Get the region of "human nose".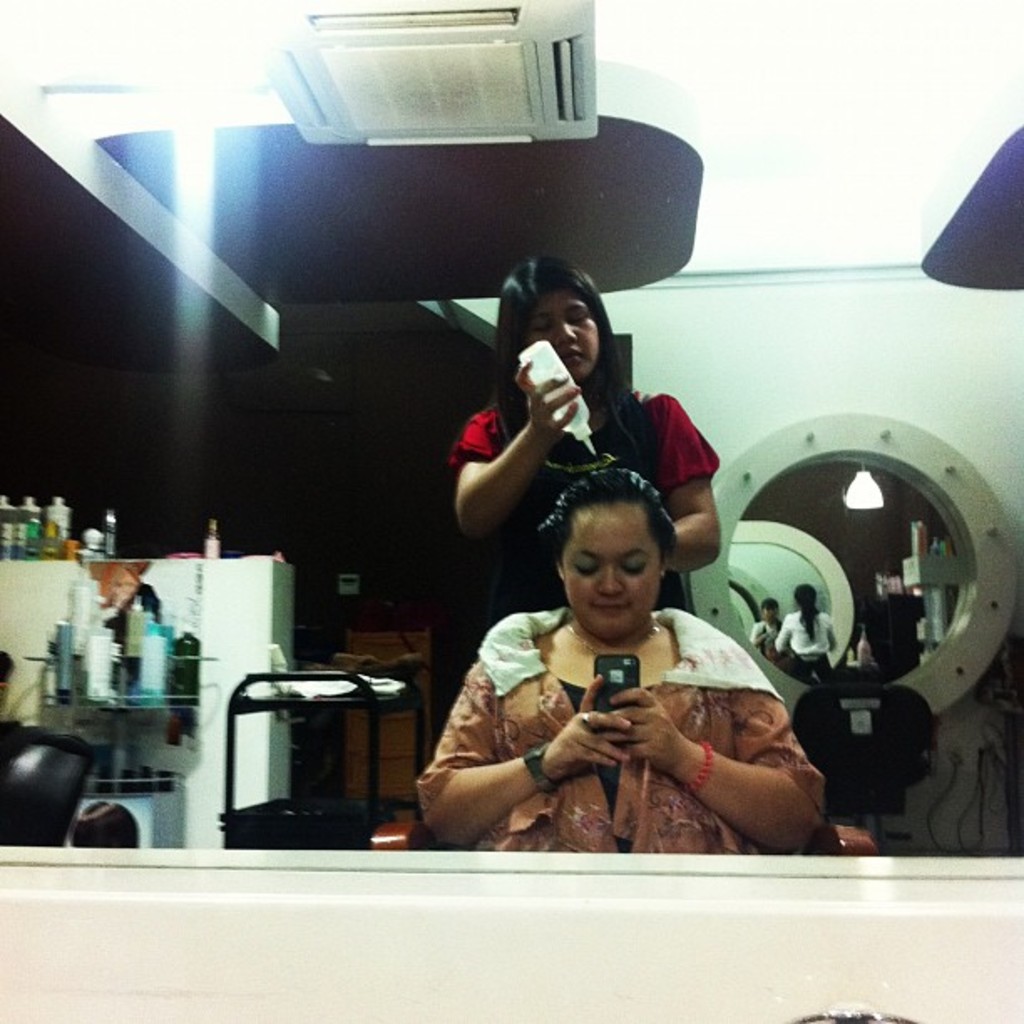
rect(597, 561, 626, 599).
